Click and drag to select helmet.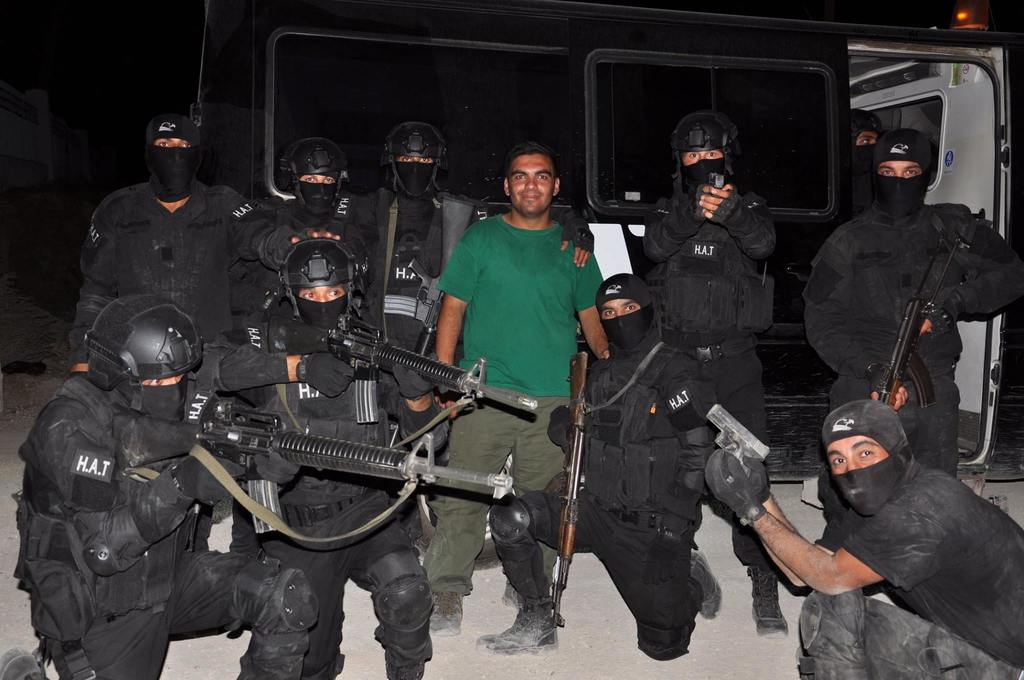
Selection: l=669, t=110, r=732, b=211.
